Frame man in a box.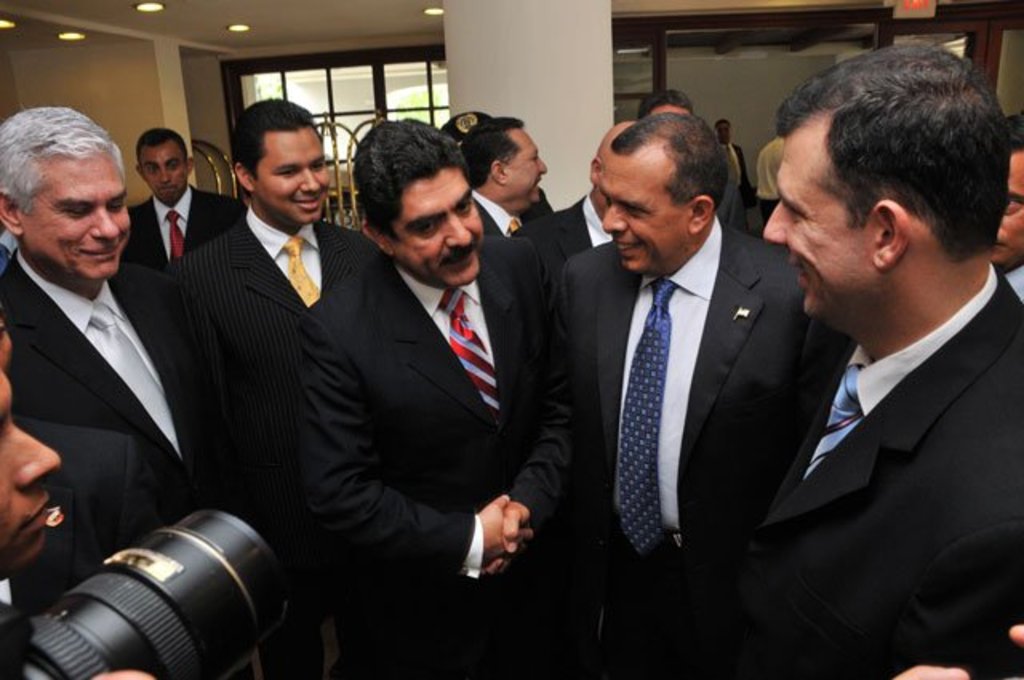
detection(718, 70, 1022, 666).
